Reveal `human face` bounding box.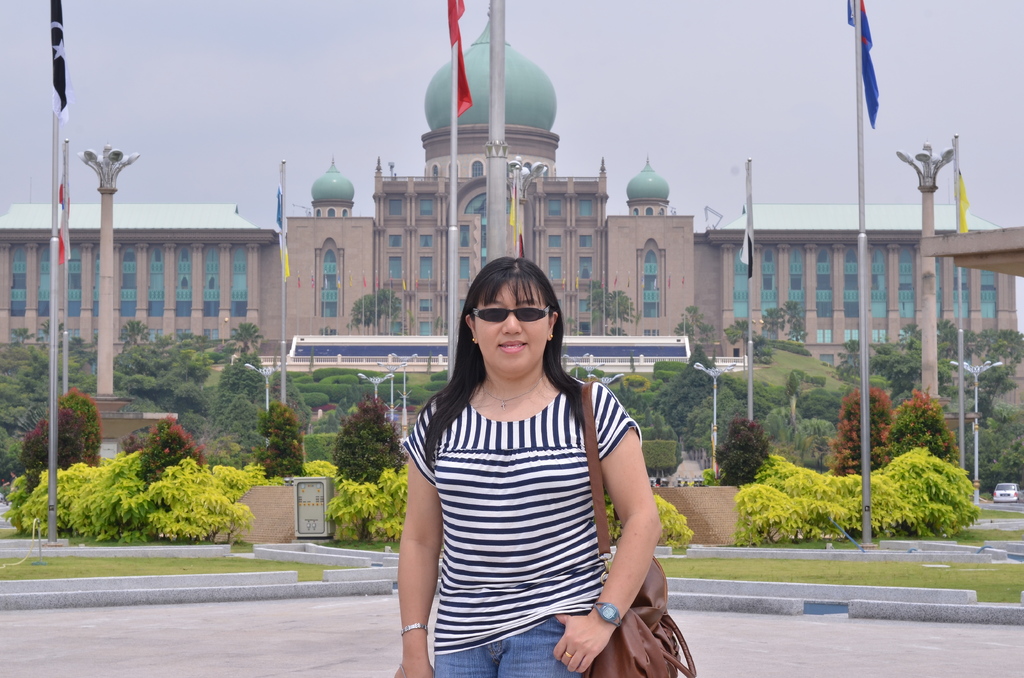
Revealed: 471, 274, 548, 375.
